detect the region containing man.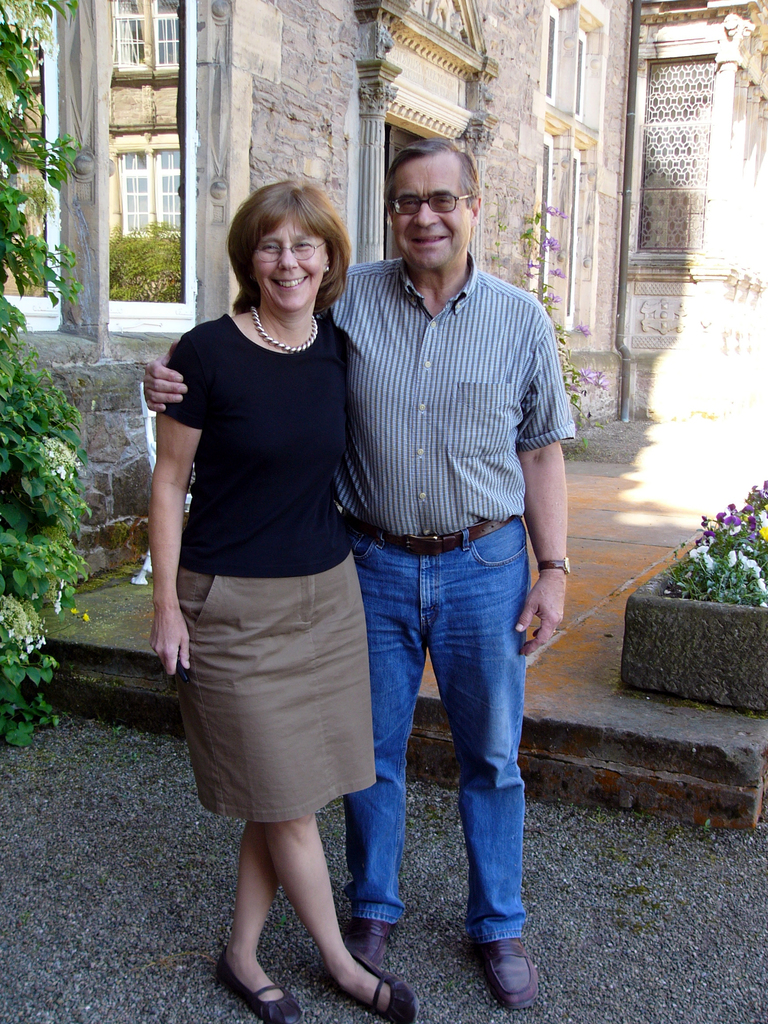
140 132 575 1010.
